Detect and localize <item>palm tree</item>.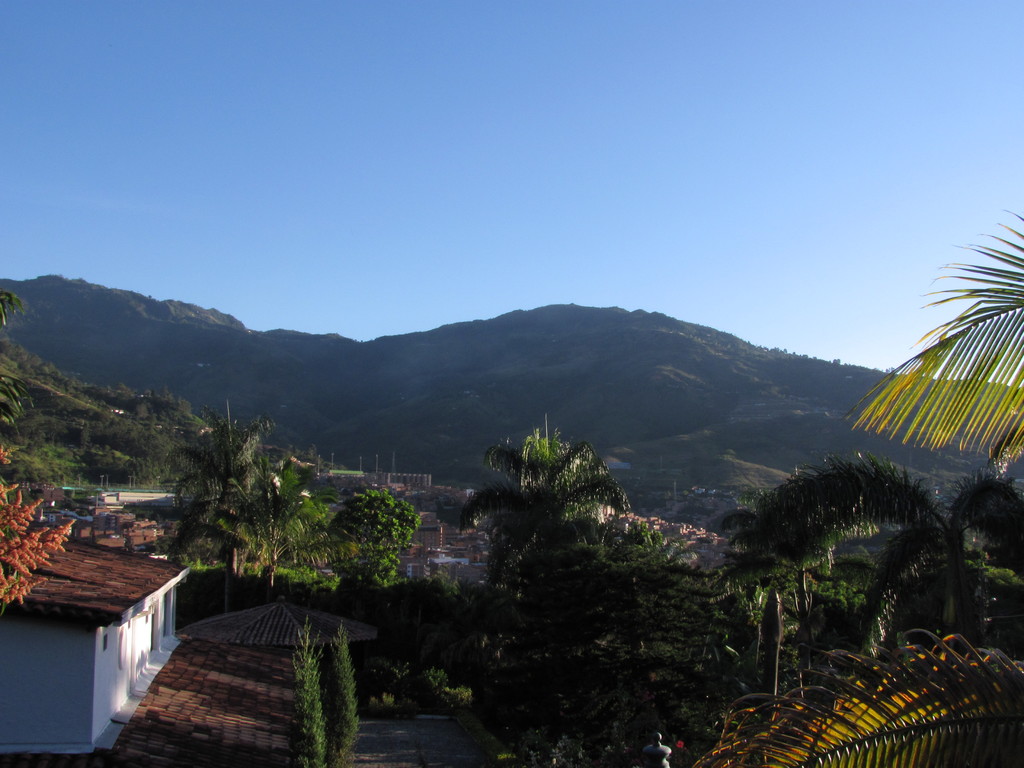
Localized at 154:478:235:585.
